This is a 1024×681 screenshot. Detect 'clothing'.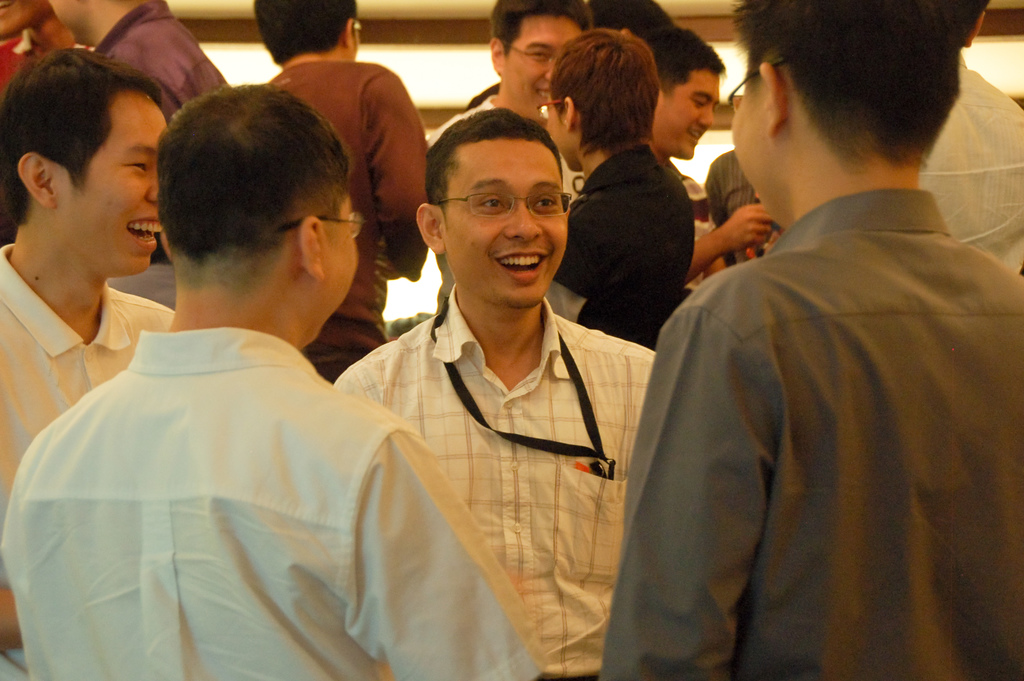
bbox(907, 45, 1023, 272).
